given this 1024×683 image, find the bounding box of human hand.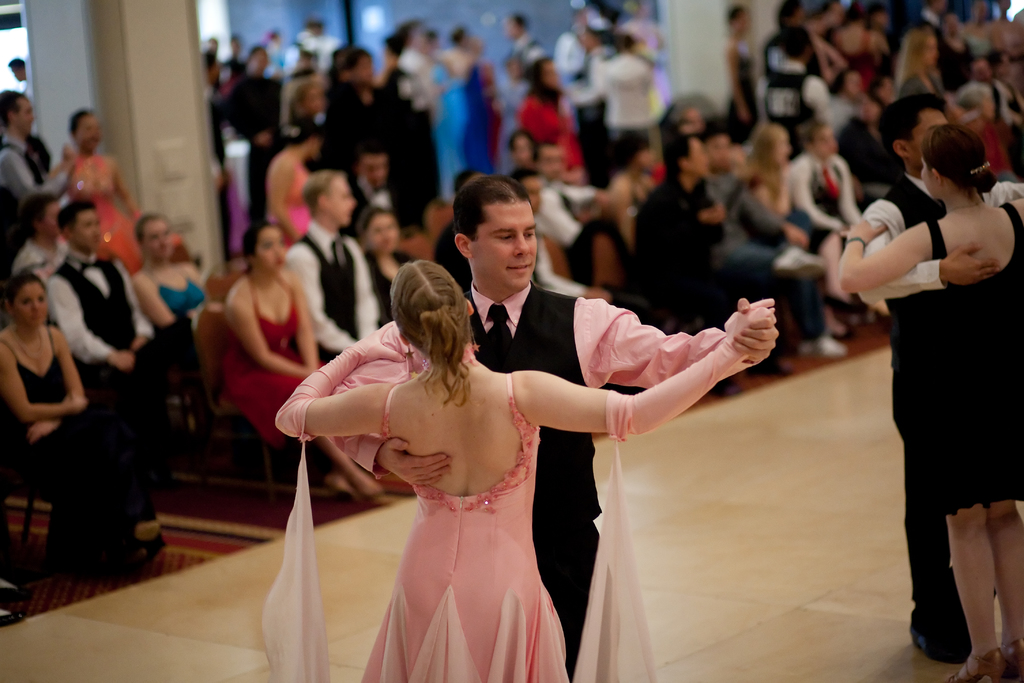
61:144:78:163.
